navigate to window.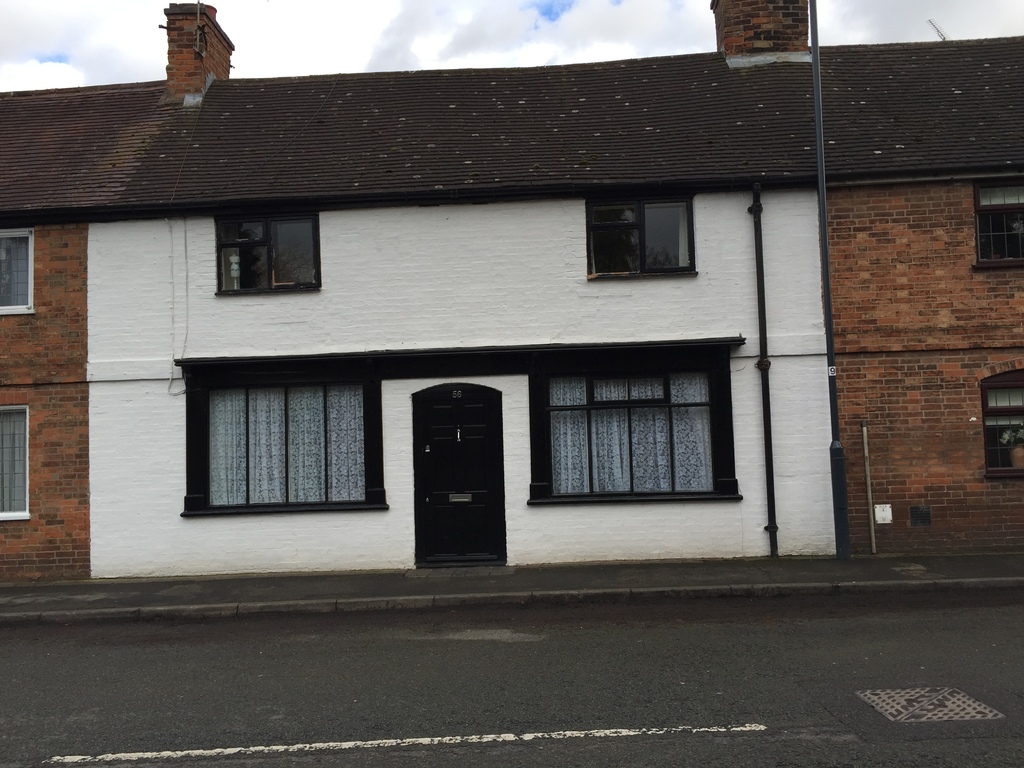
Navigation target: BBox(979, 365, 1023, 480).
